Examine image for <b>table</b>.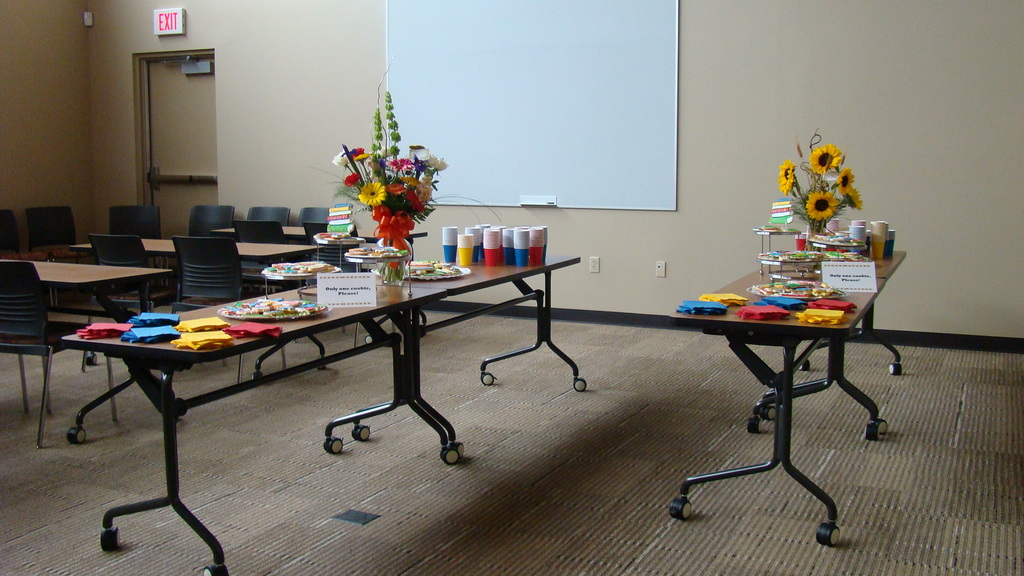
Examination result: 666/211/896/530.
